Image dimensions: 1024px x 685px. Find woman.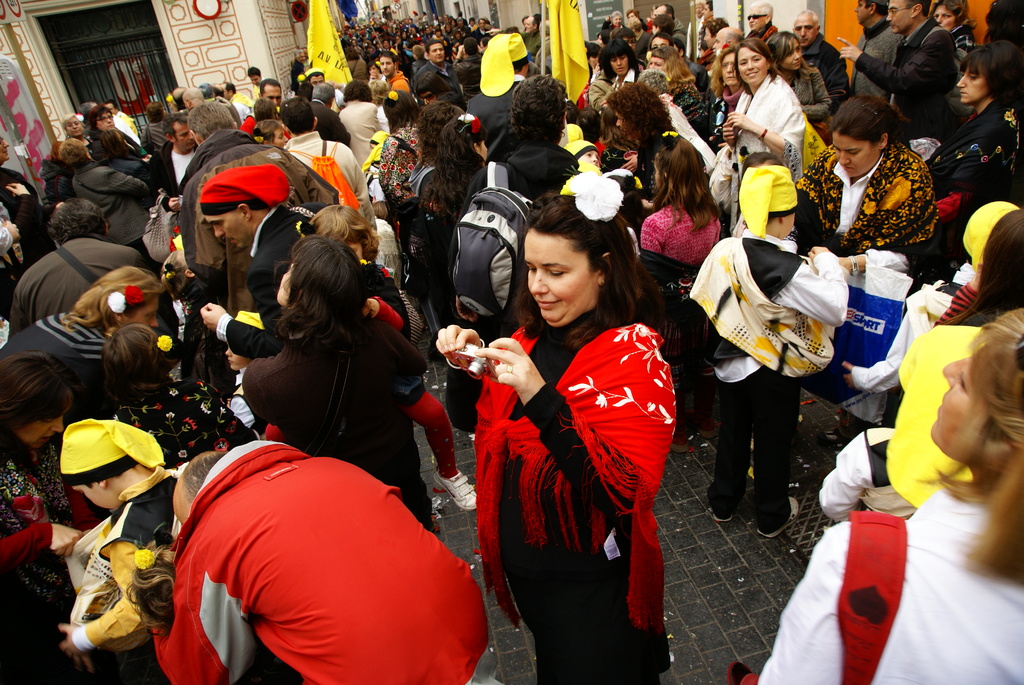
Rect(742, 311, 1023, 684).
